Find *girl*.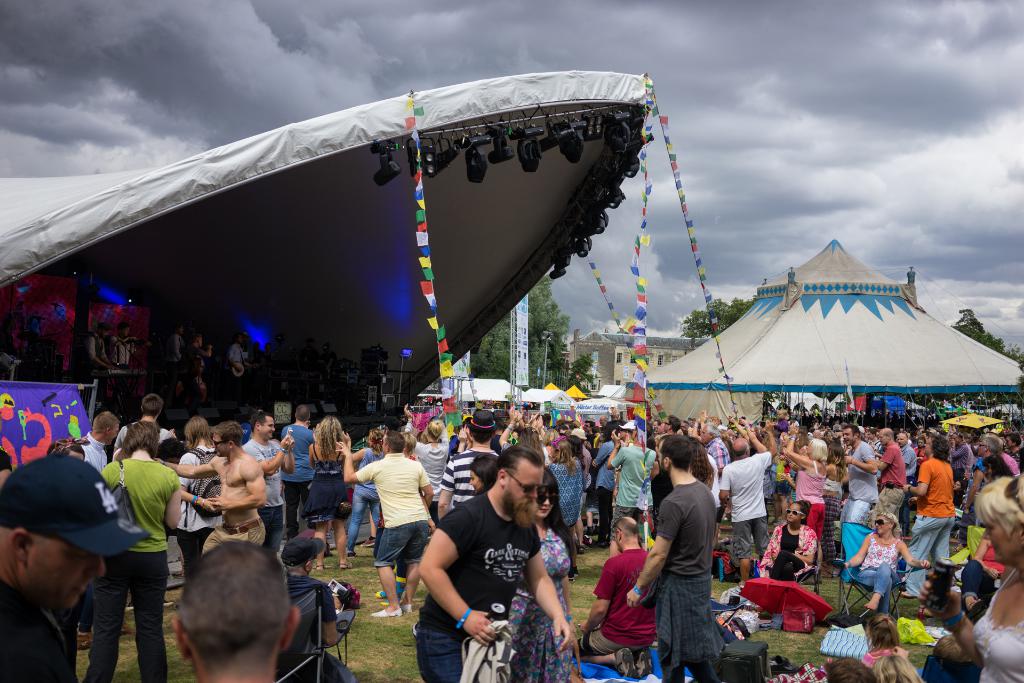
[506, 470, 573, 682].
